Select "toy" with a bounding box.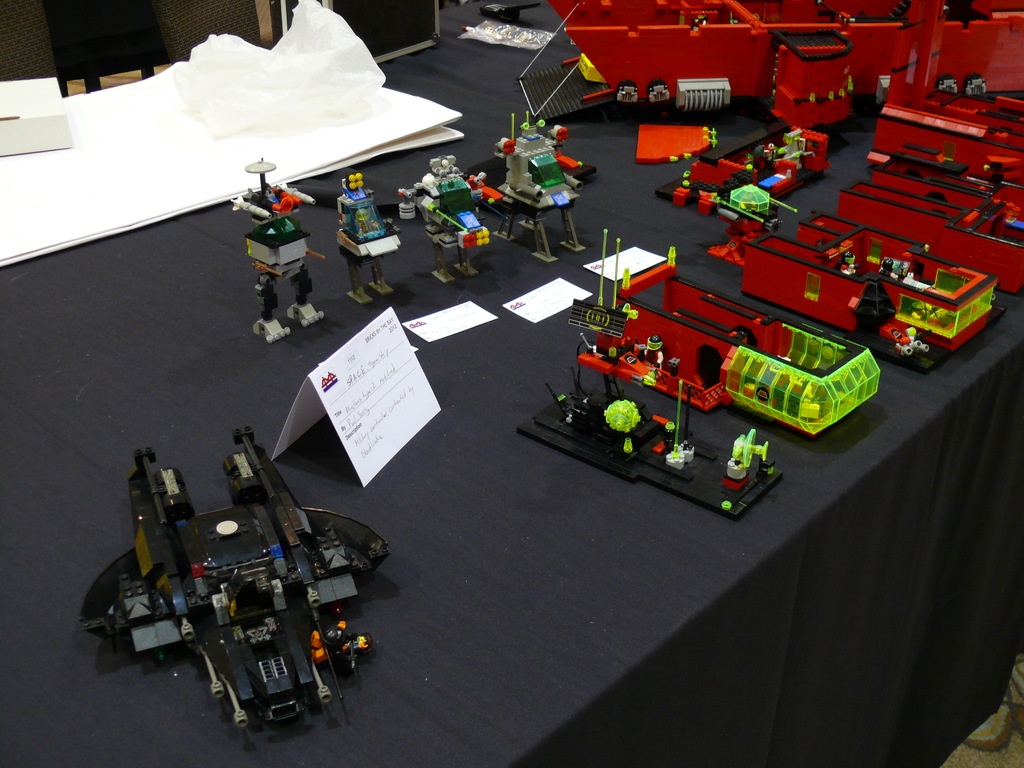
{"left": 395, "top": 155, "right": 494, "bottom": 284}.
